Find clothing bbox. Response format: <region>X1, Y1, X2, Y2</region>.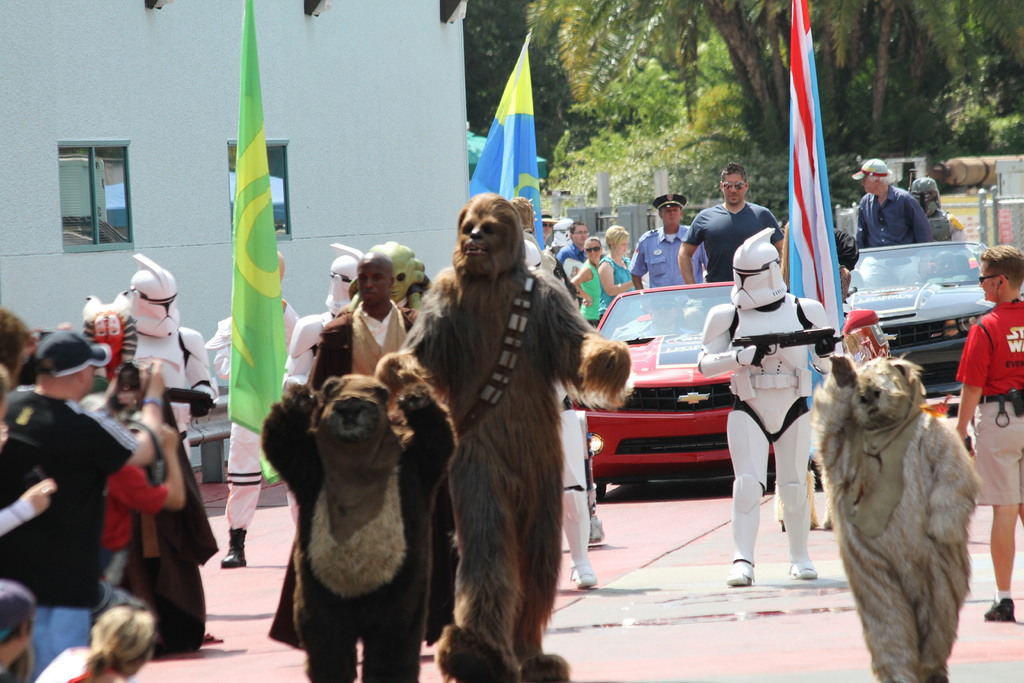
<region>0, 499, 33, 540</region>.
